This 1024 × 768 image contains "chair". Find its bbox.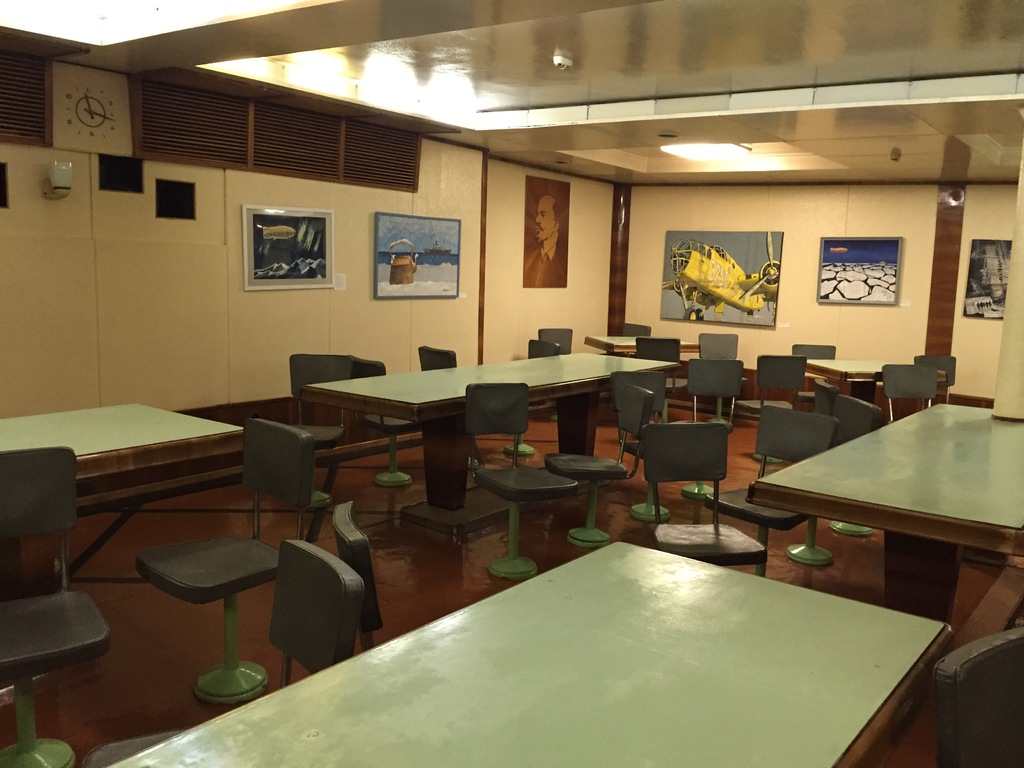
detection(685, 352, 739, 447).
